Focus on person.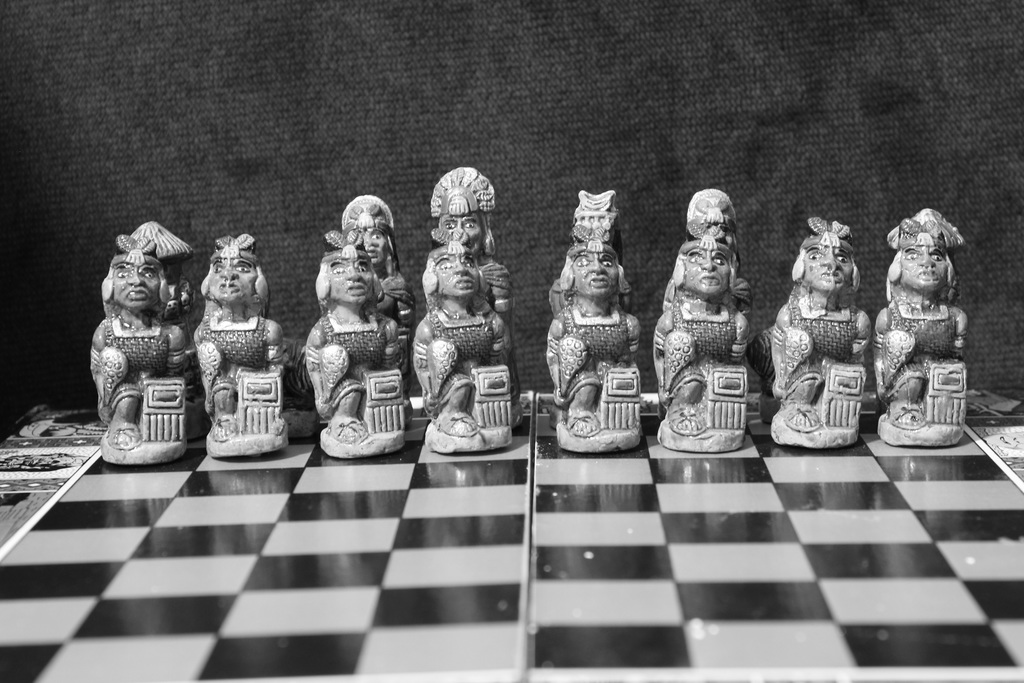
Focused at 88 249 191 462.
